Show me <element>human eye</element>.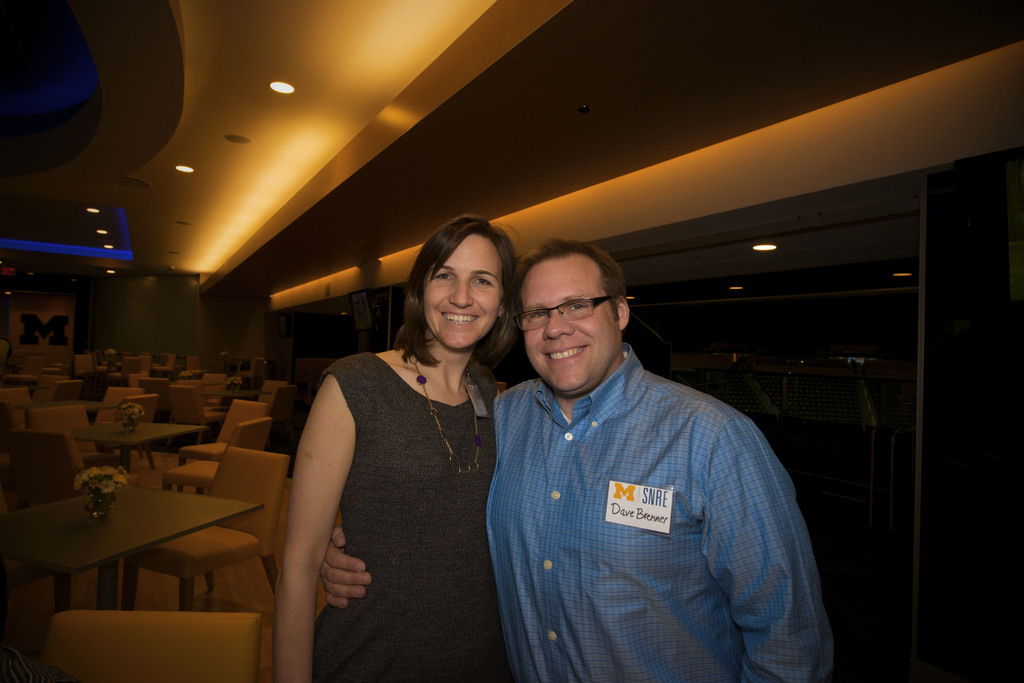
<element>human eye</element> is here: x1=470, y1=275, x2=495, y2=289.
